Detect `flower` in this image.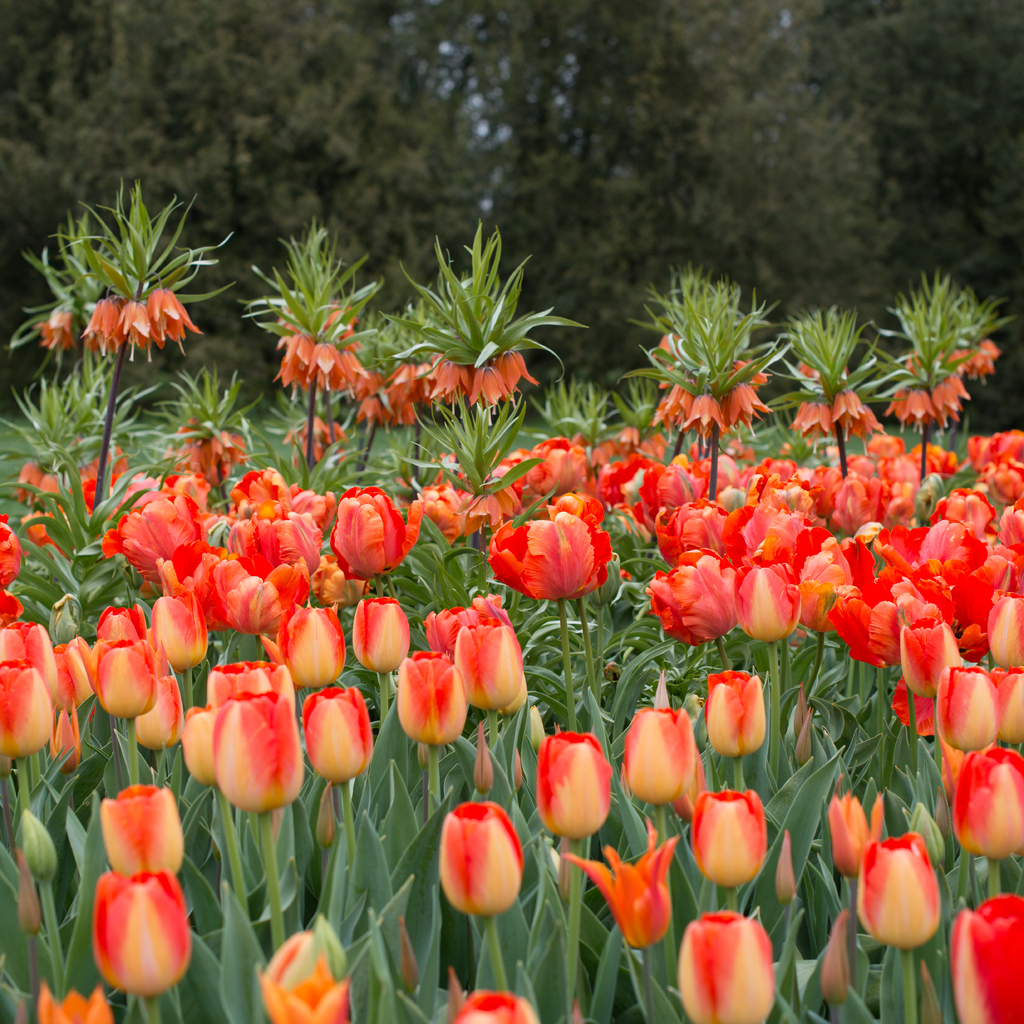
Detection: [275, 610, 350, 700].
